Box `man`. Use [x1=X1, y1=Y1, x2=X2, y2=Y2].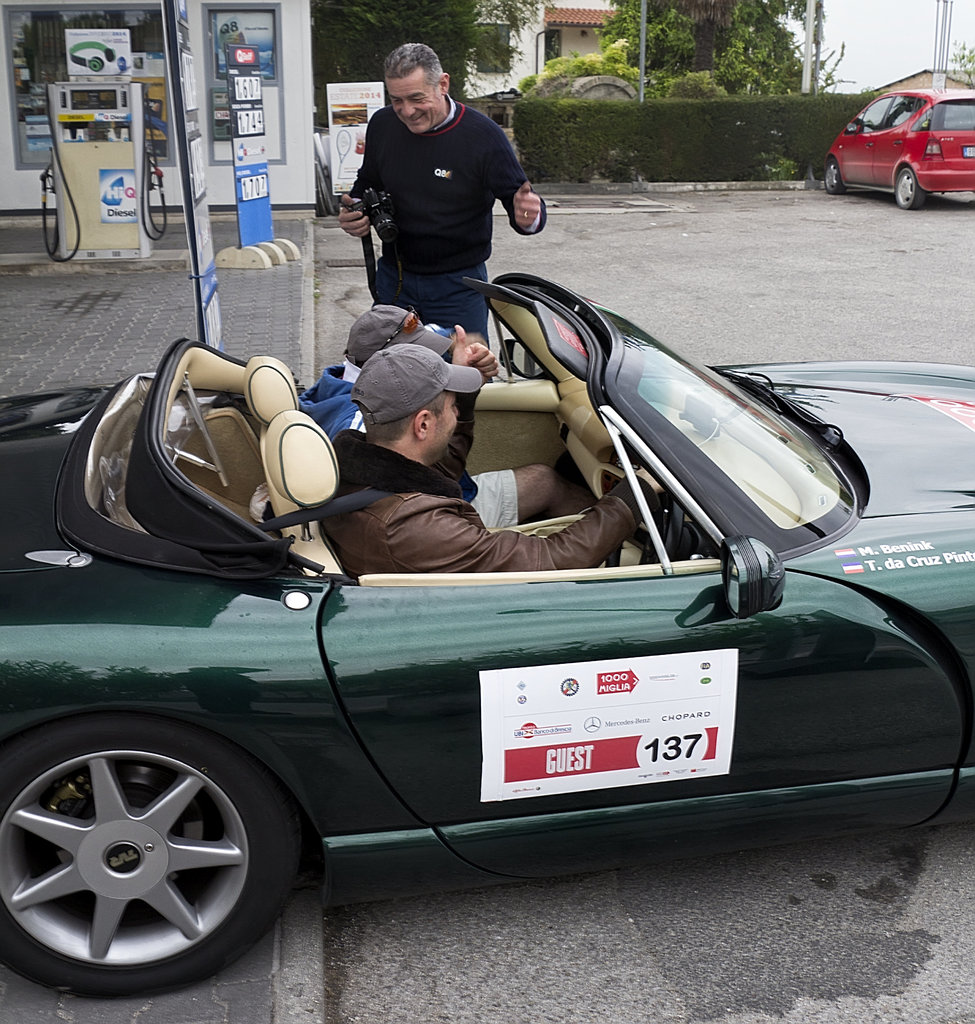
[x1=334, y1=51, x2=552, y2=324].
